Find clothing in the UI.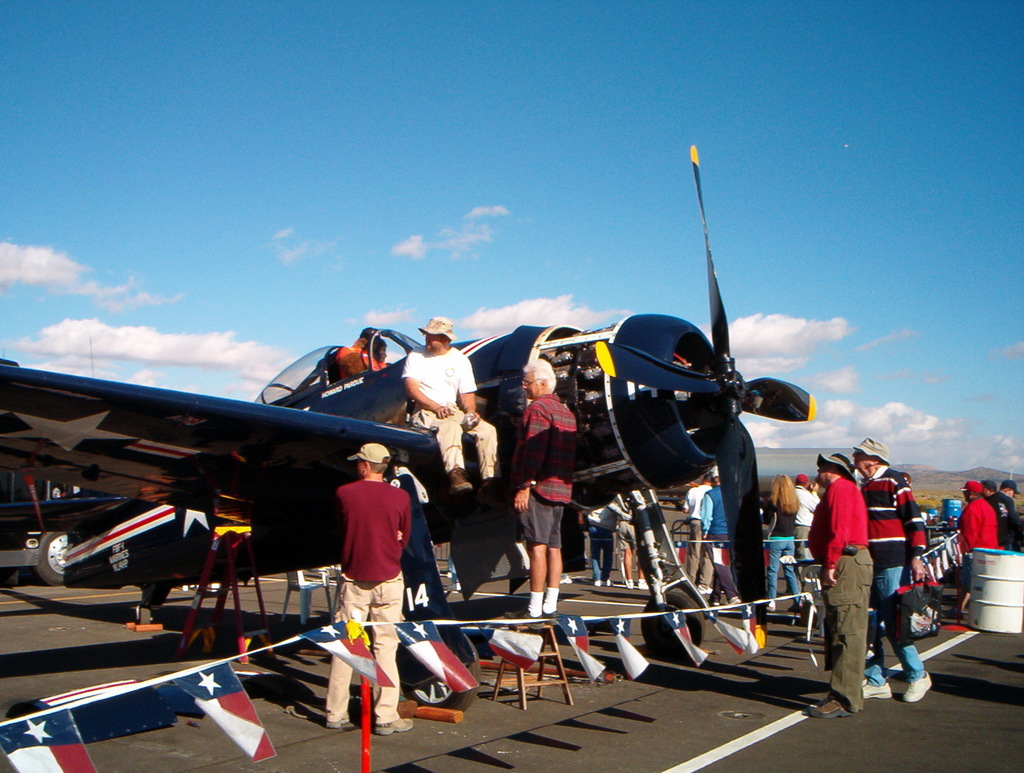
UI element at locate(136, 585, 168, 610).
